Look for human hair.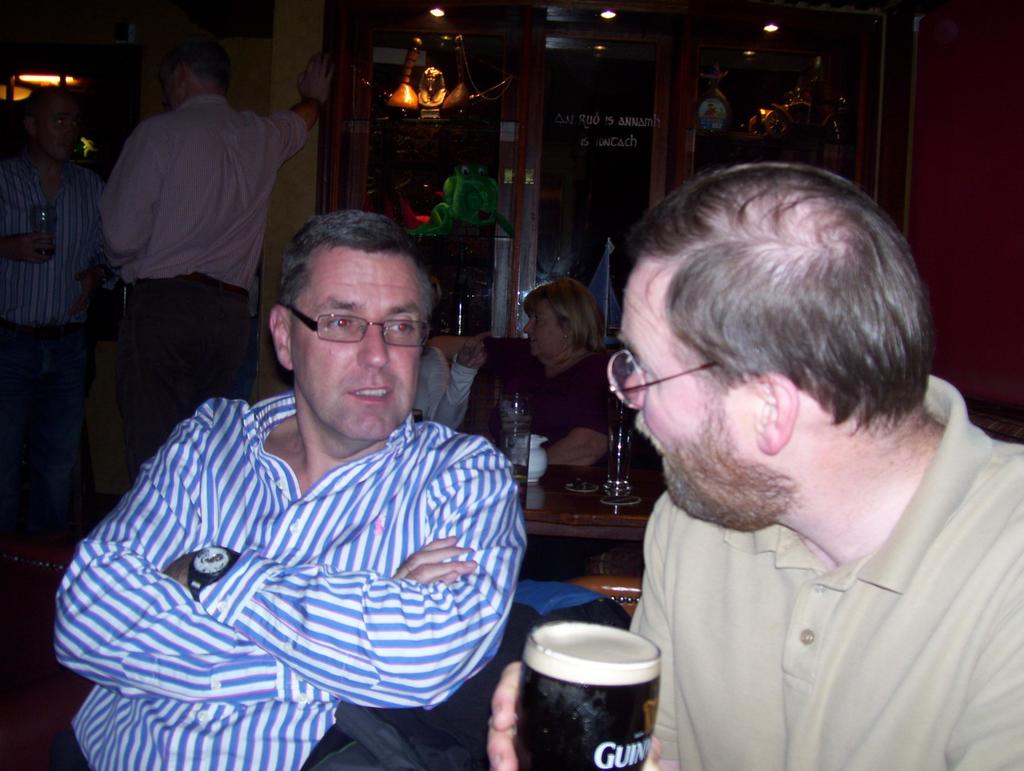
Found: box=[419, 65, 445, 104].
